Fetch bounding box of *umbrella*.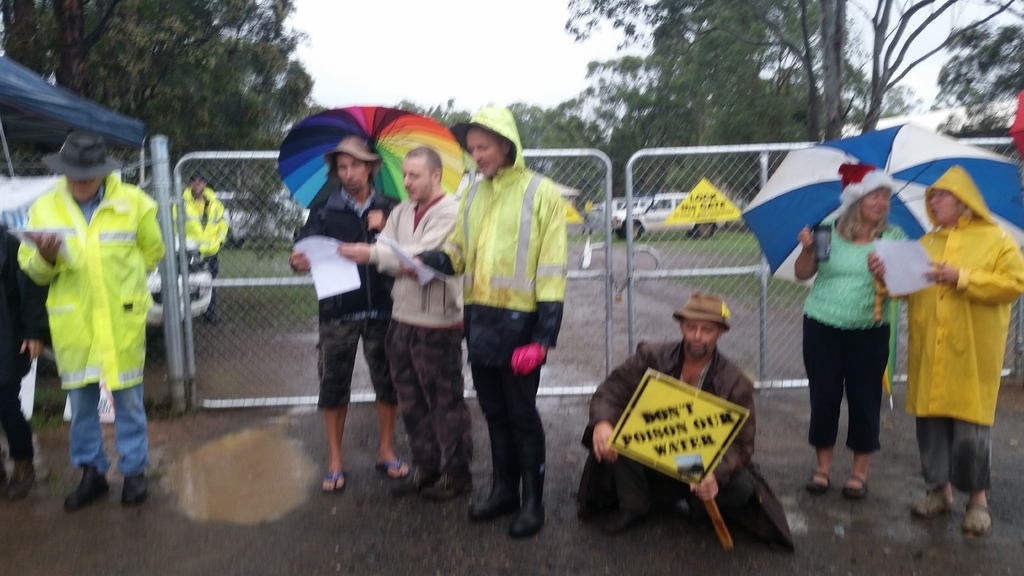
Bbox: box=[884, 300, 899, 410].
